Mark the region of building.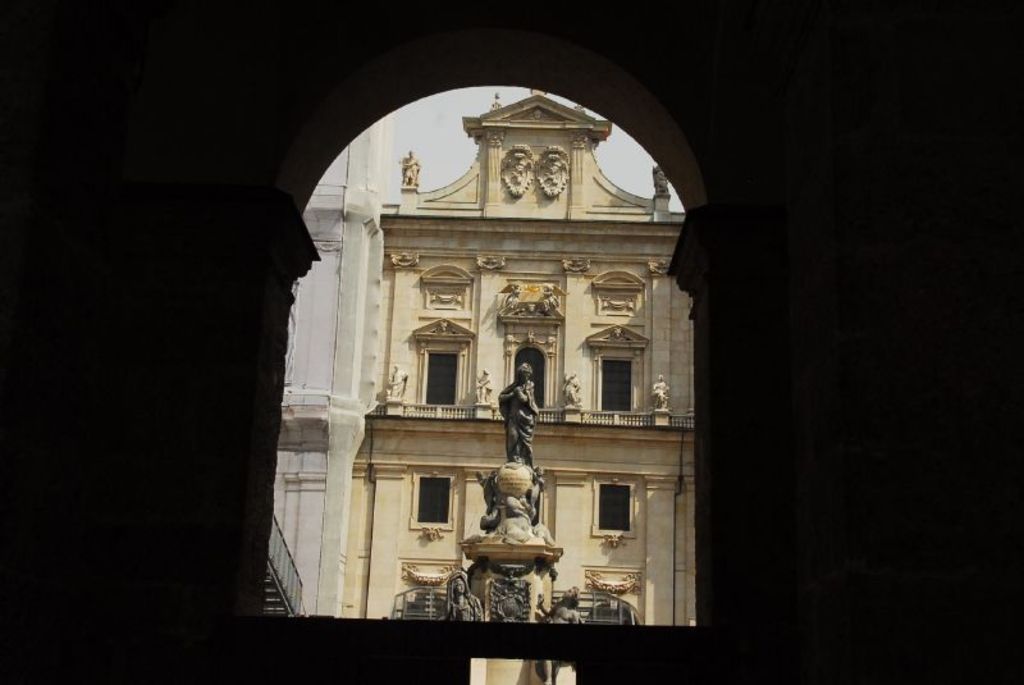
Region: crop(259, 83, 698, 617).
